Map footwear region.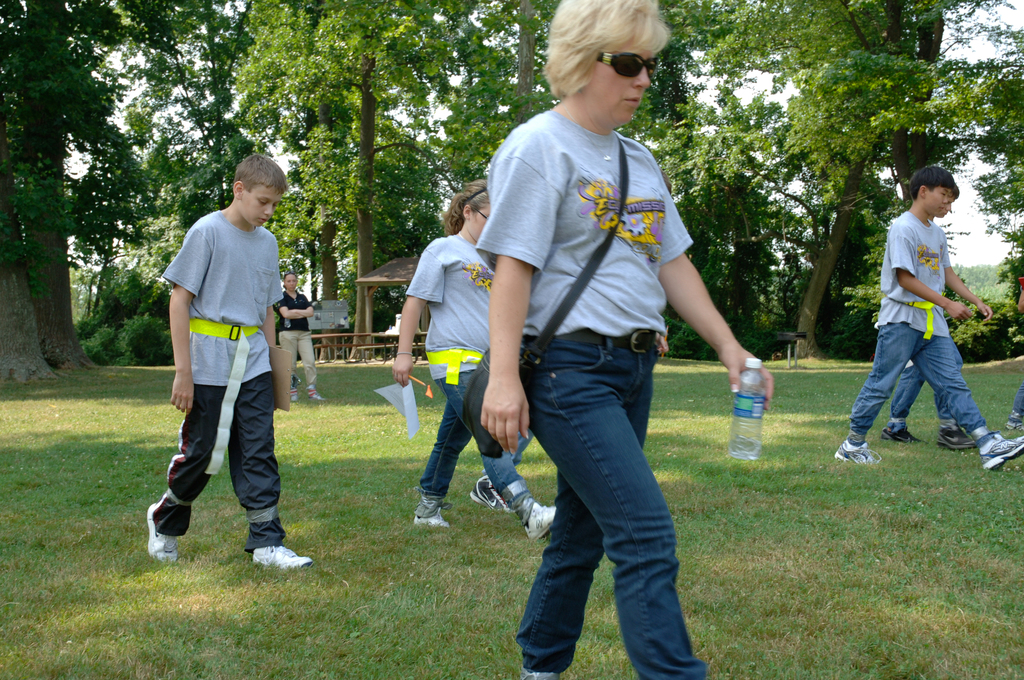
Mapped to [x1=253, y1=544, x2=313, y2=569].
